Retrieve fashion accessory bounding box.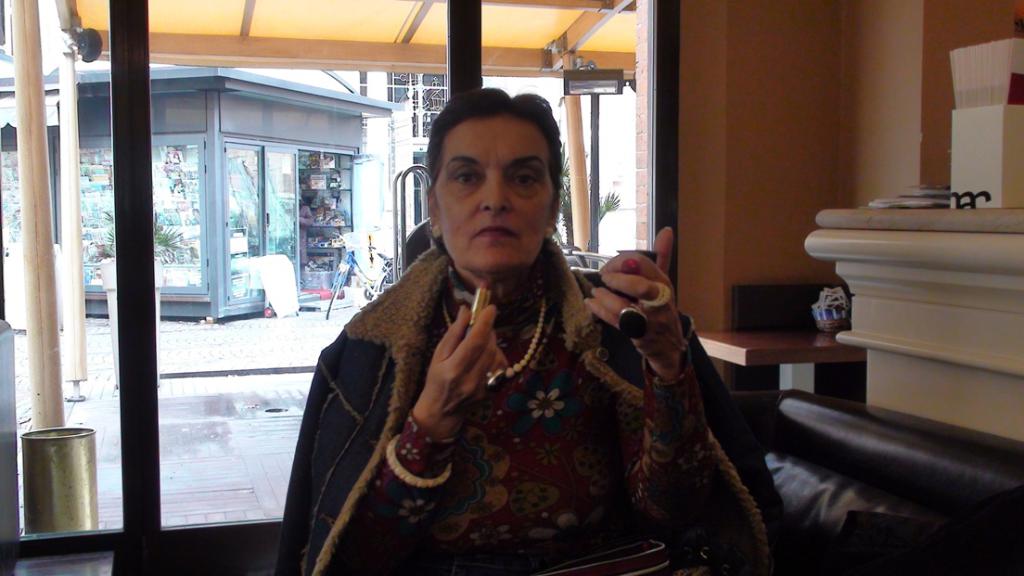
Bounding box: 431:225:442:239.
